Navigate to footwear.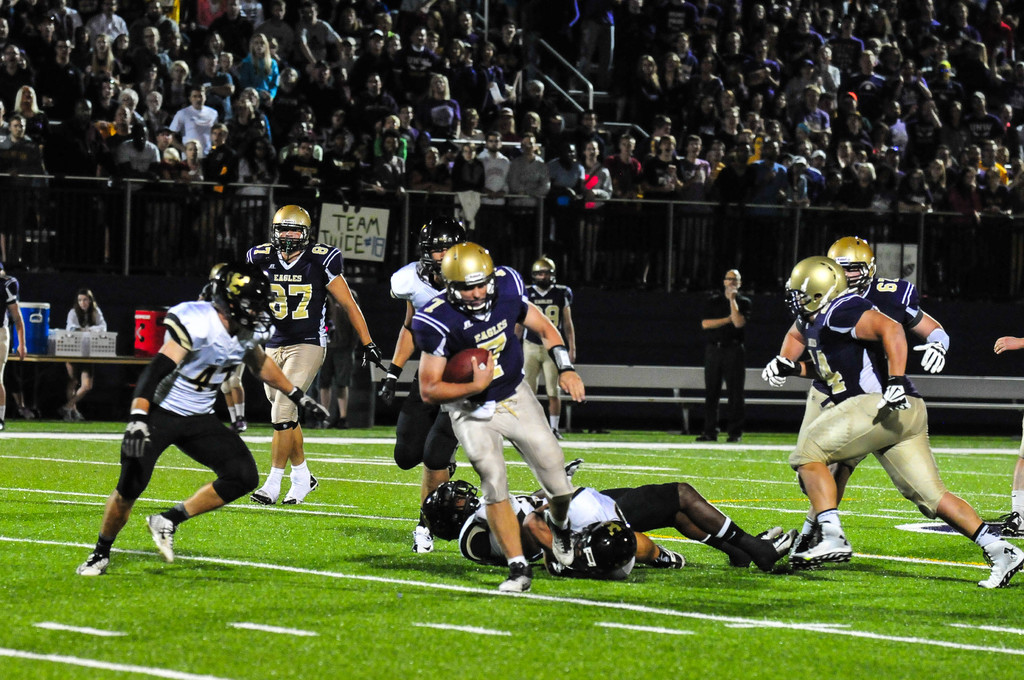
Navigation target: box(979, 535, 1023, 592).
